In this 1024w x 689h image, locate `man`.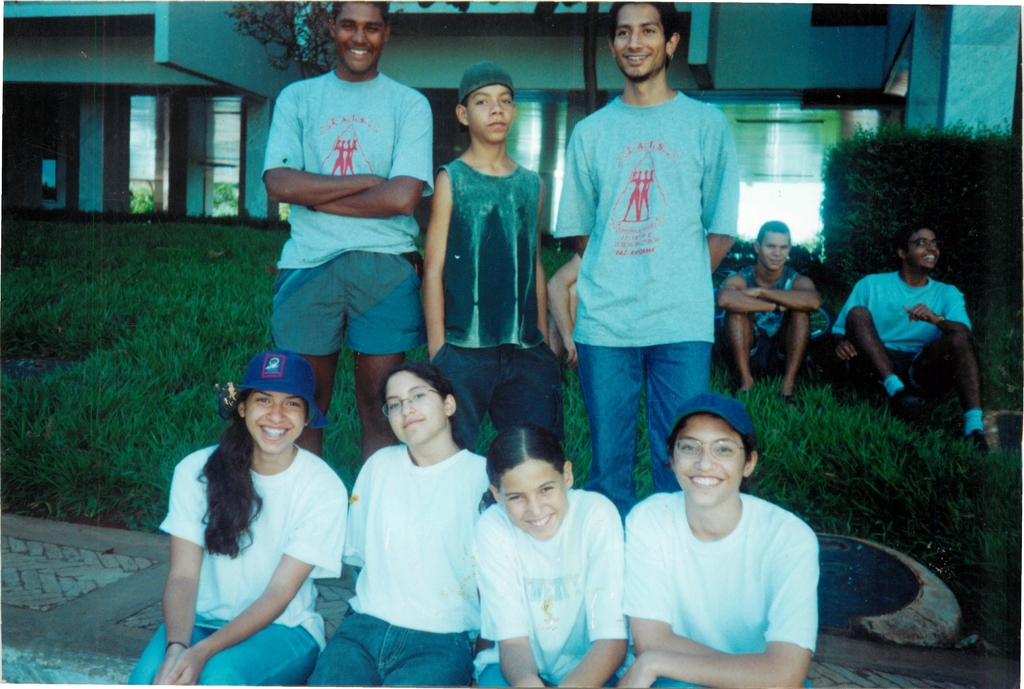
Bounding box: [x1=828, y1=220, x2=986, y2=446].
